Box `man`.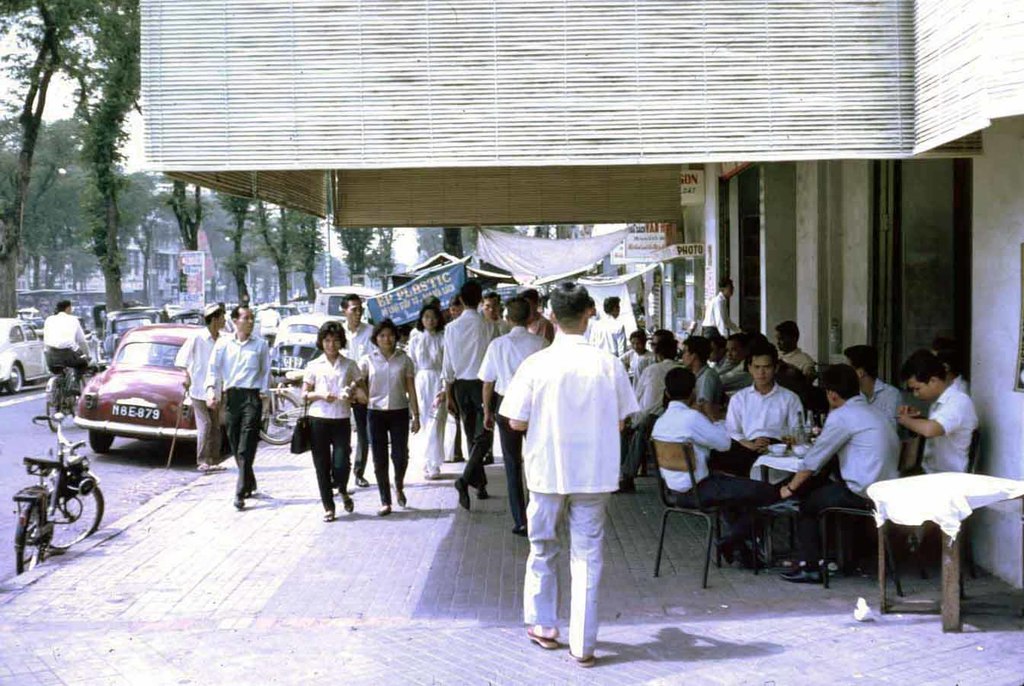
<box>171,304,228,469</box>.
